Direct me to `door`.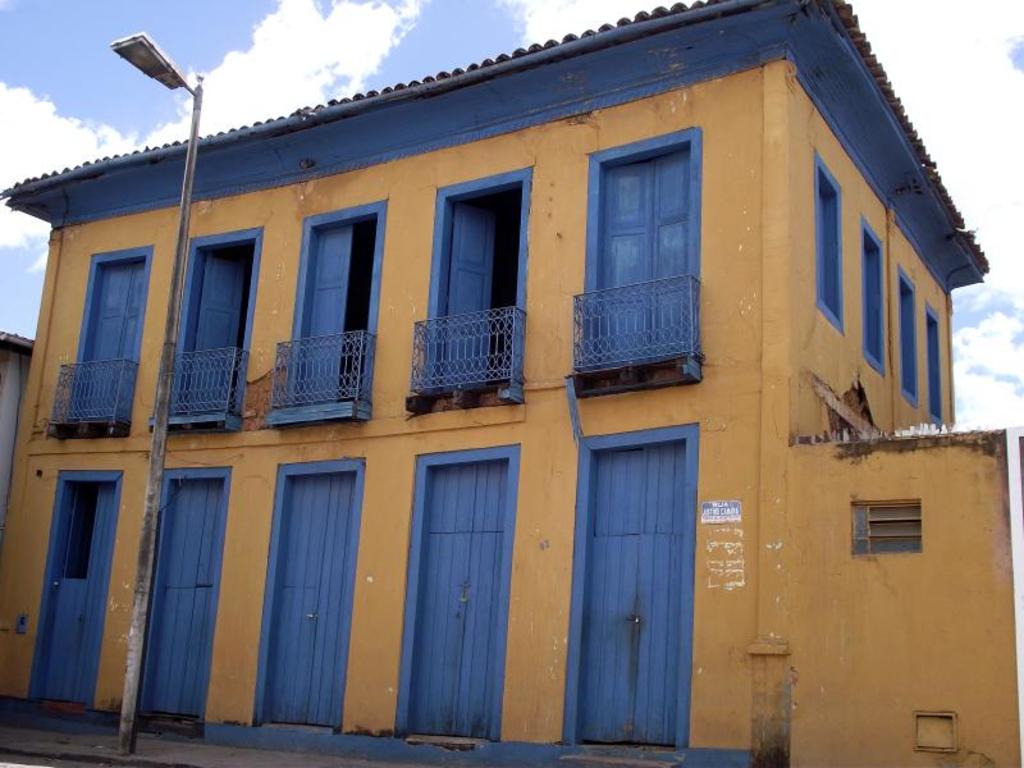
Direction: Rect(152, 484, 224, 719).
